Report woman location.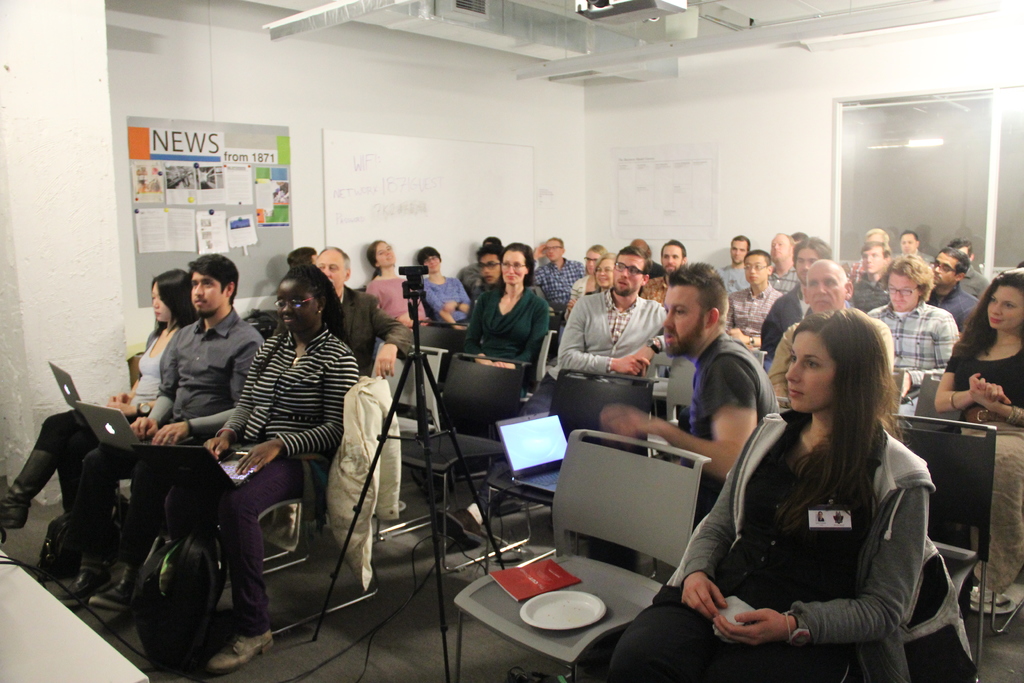
Report: x1=457, y1=243, x2=552, y2=404.
